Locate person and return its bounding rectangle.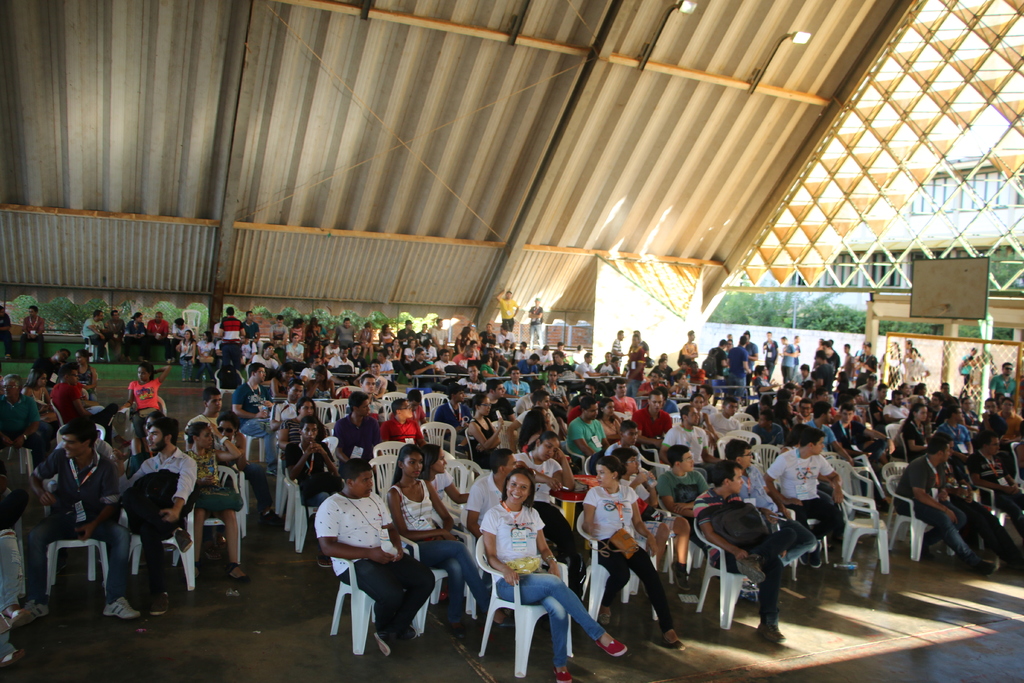
282:400:329:466.
